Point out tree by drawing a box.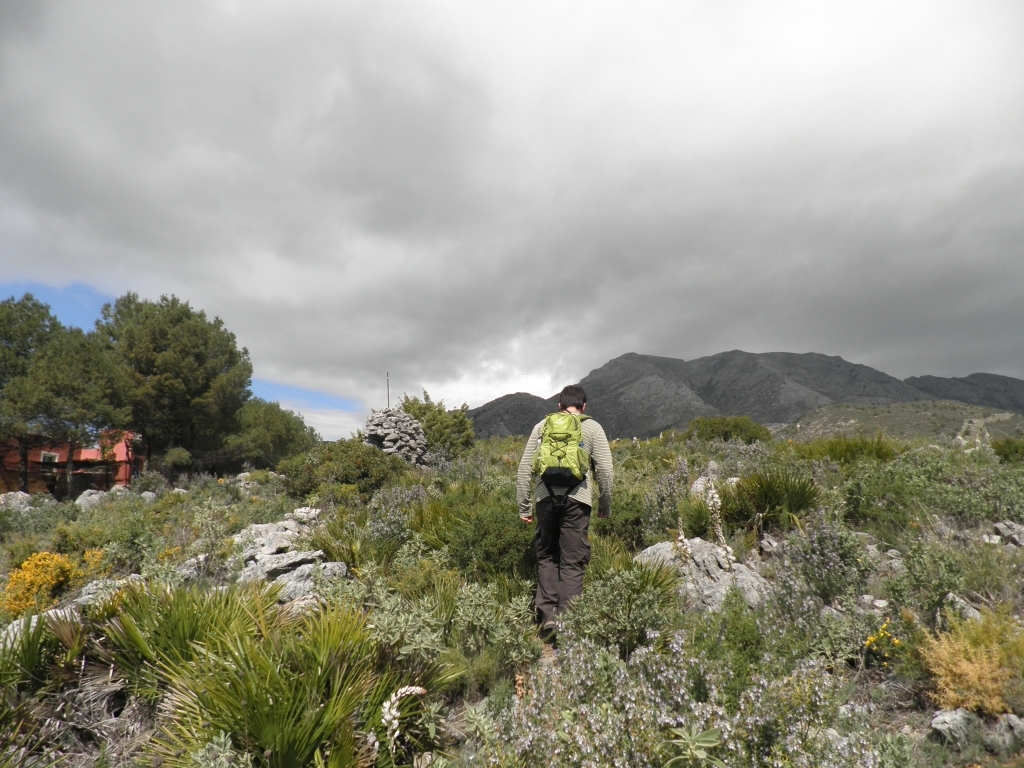
<box>0,292,90,491</box>.
